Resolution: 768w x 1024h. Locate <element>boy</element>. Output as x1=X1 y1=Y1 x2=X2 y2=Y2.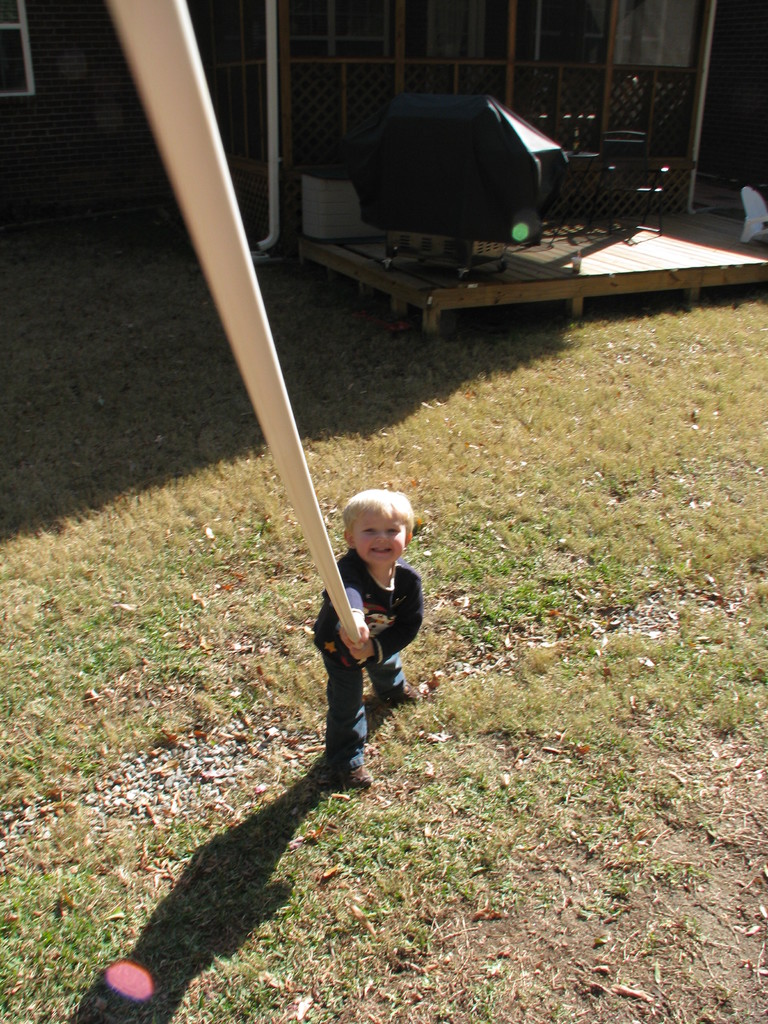
x1=298 y1=453 x2=435 y2=728.
